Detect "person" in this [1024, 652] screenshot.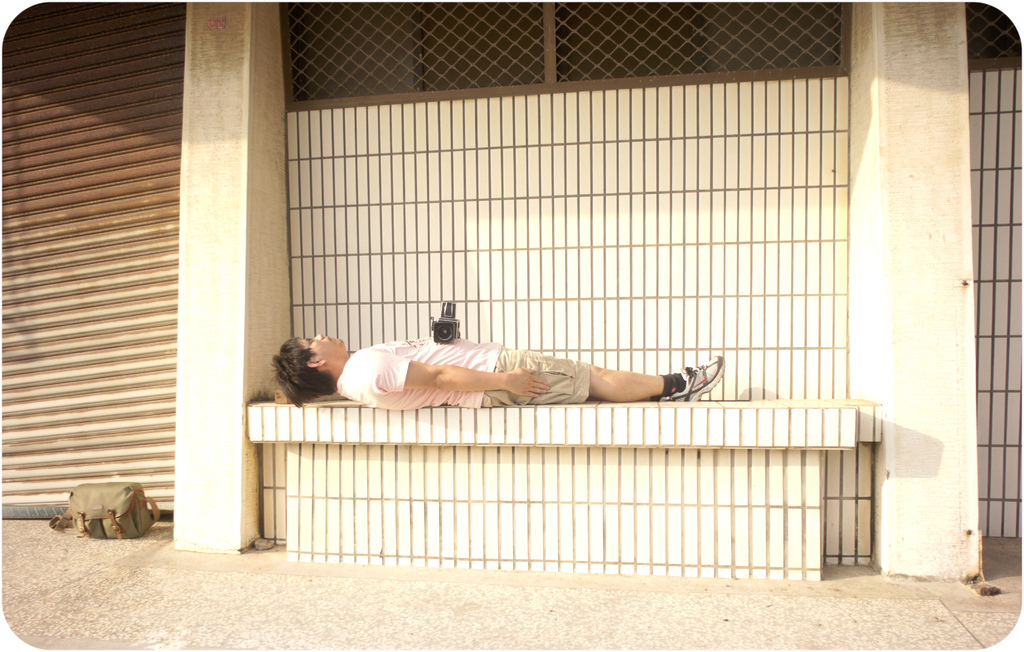
Detection: <bbox>269, 330, 722, 405</bbox>.
